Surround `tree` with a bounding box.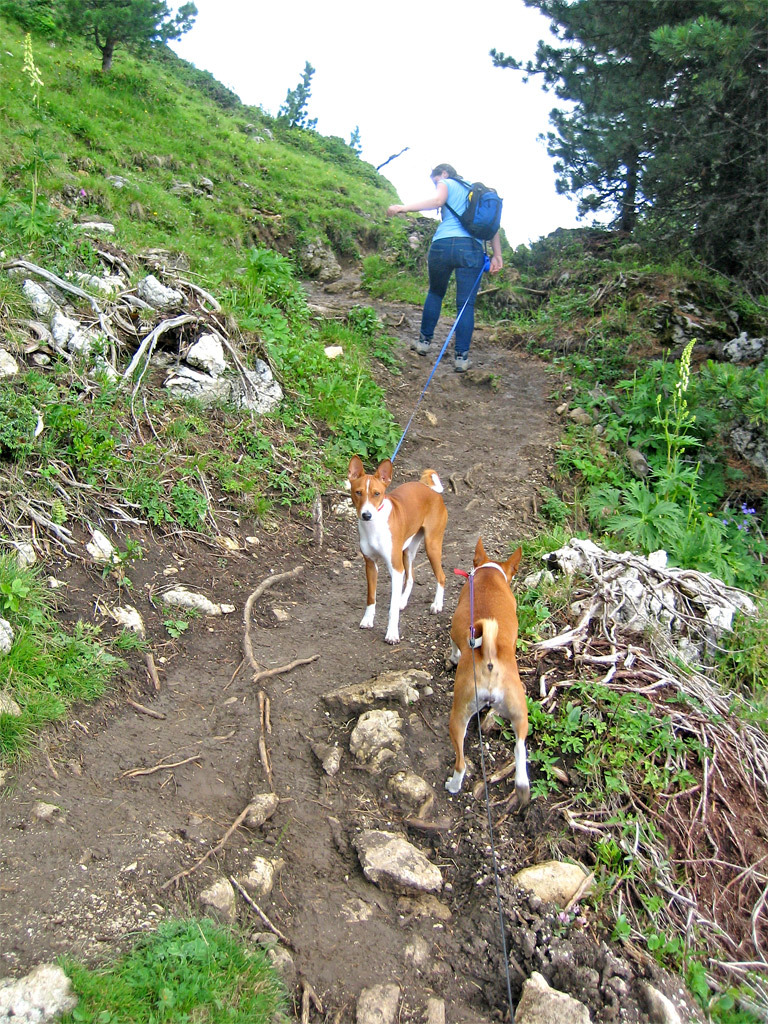
pyautogui.locateOnScreen(487, 0, 767, 295).
